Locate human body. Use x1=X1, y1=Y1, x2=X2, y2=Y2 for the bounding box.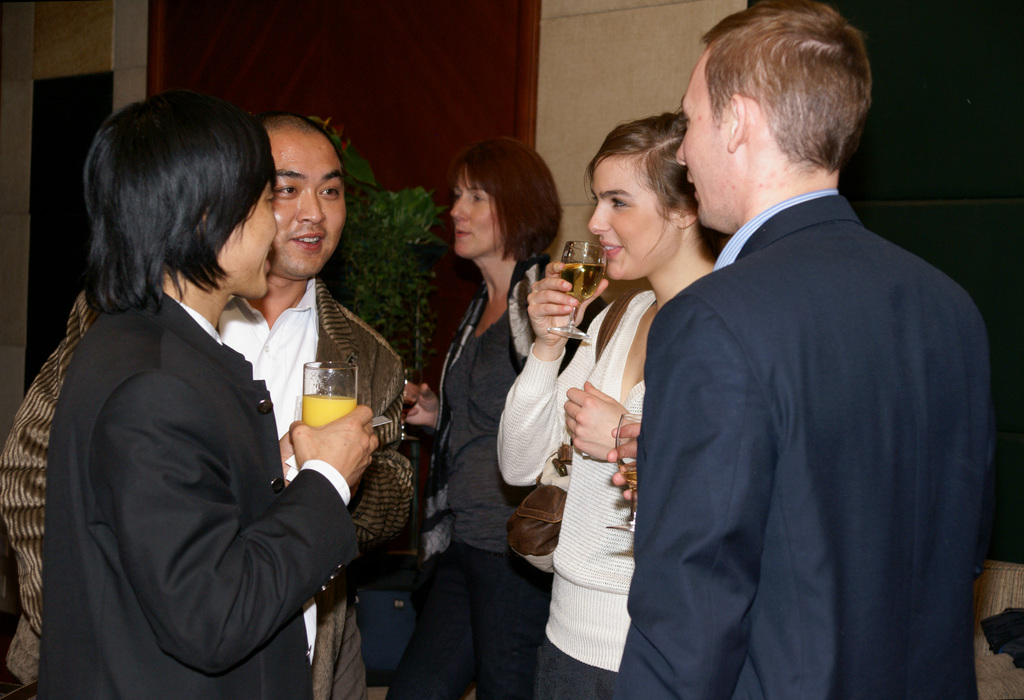
x1=0, y1=109, x2=415, y2=699.
